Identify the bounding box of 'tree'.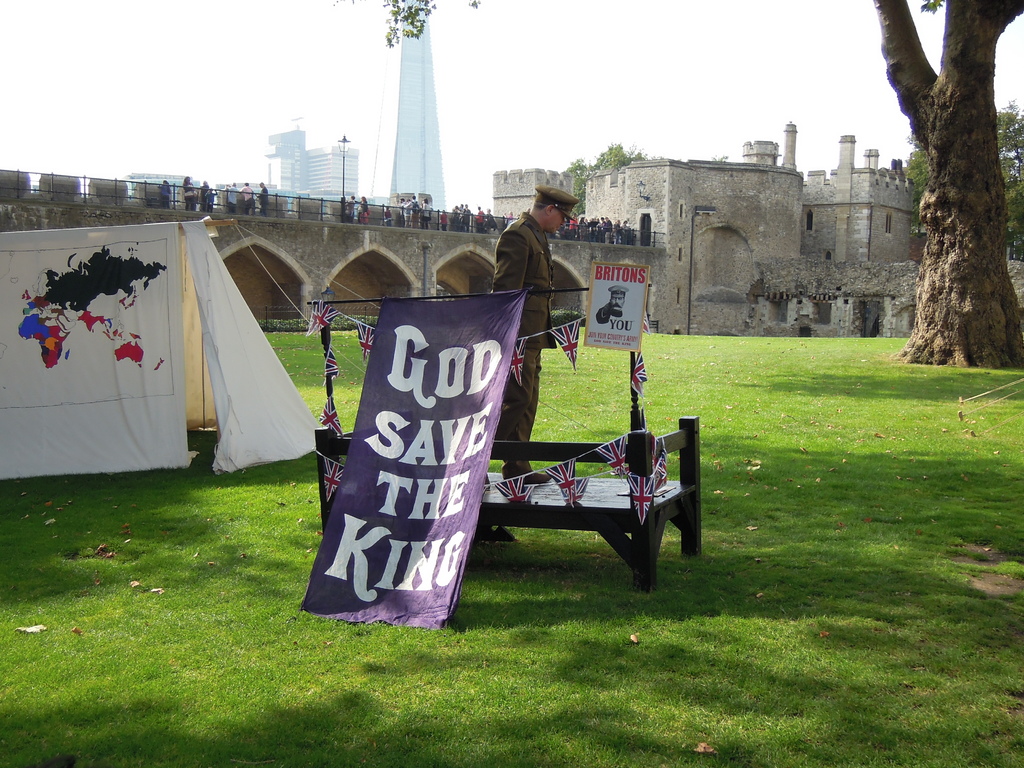
x1=713, y1=151, x2=730, y2=162.
